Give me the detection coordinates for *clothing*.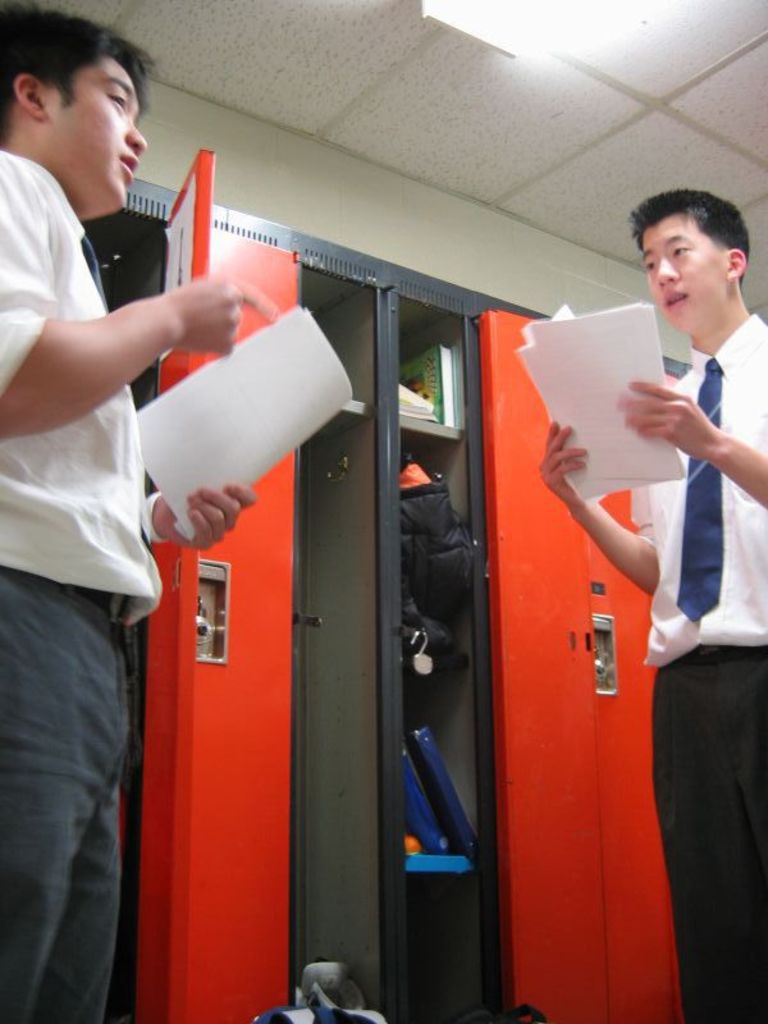
0:152:159:1016.
